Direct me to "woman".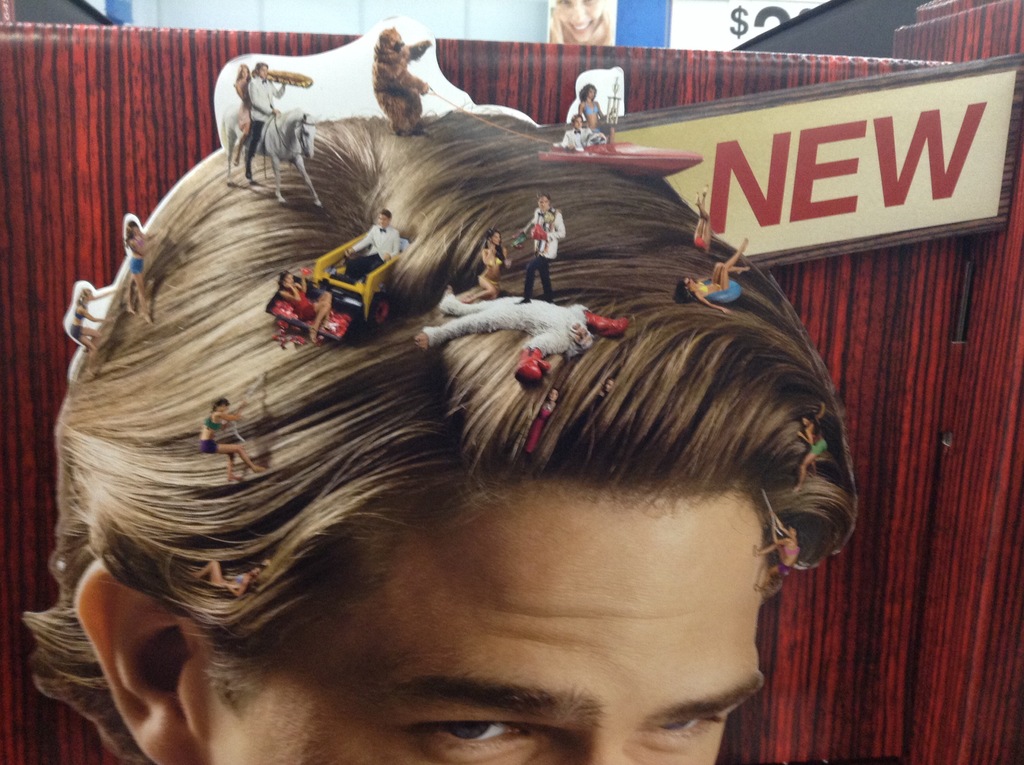
Direction: <box>234,65,253,166</box>.
